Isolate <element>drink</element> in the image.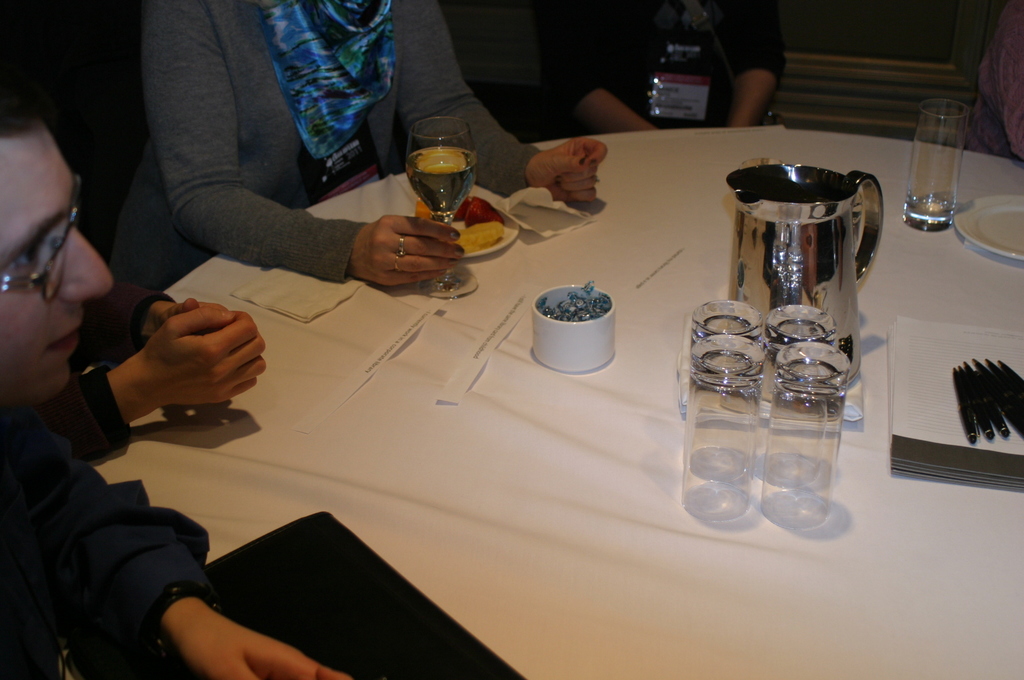
Isolated region: [412,130,486,223].
